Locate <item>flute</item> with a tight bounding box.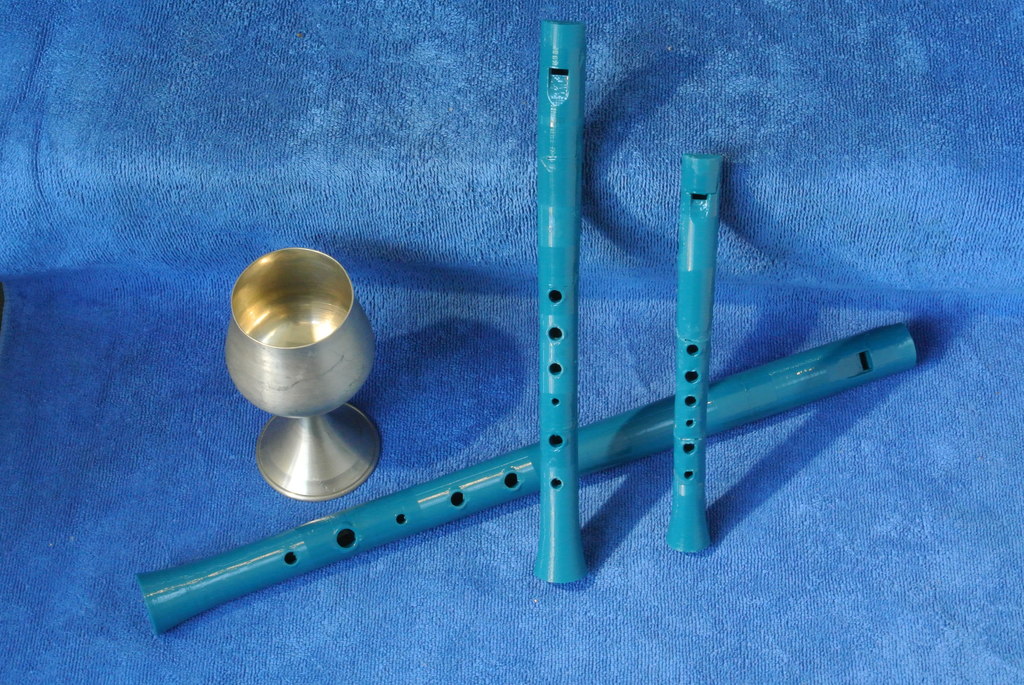
Rect(665, 155, 723, 556).
